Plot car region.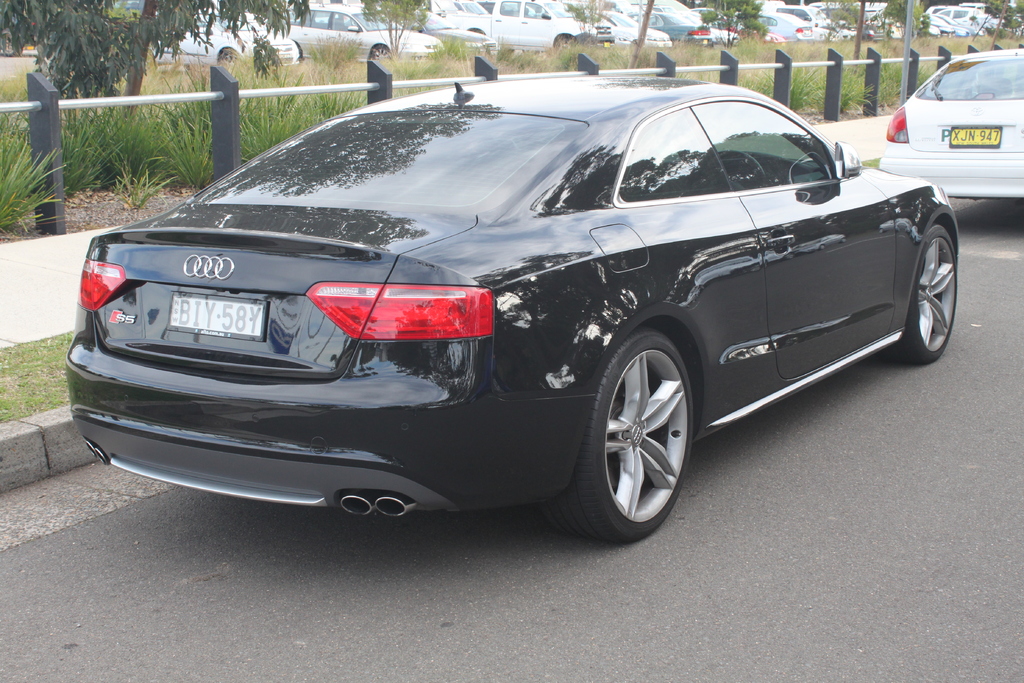
Plotted at <bbox>880, 44, 1023, 201</bbox>.
